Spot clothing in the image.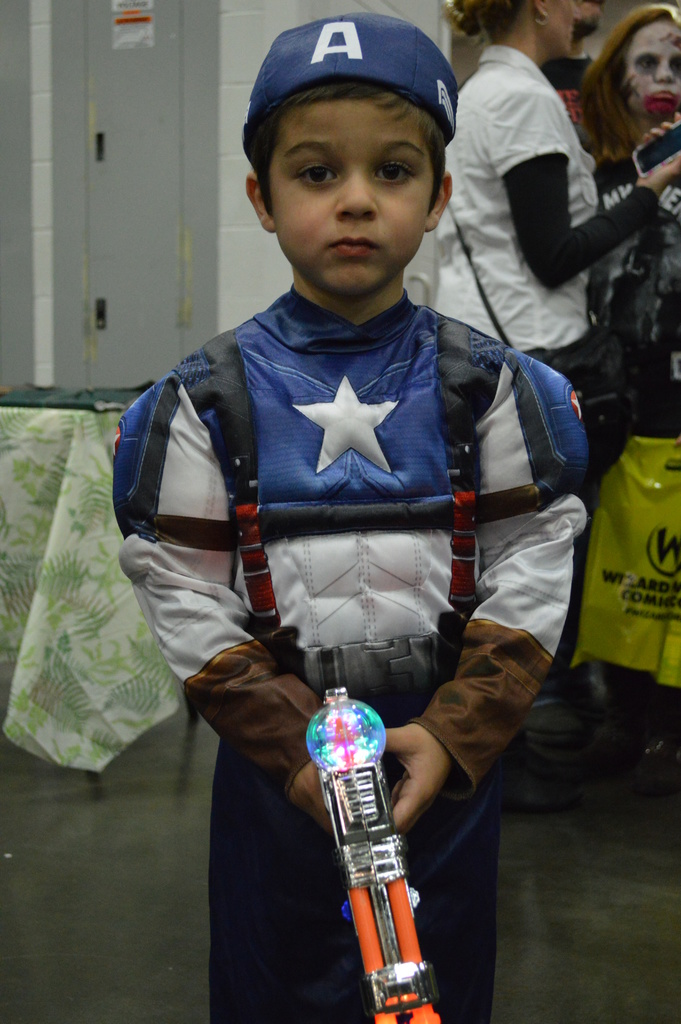
clothing found at {"x1": 429, "y1": 44, "x2": 662, "y2": 440}.
